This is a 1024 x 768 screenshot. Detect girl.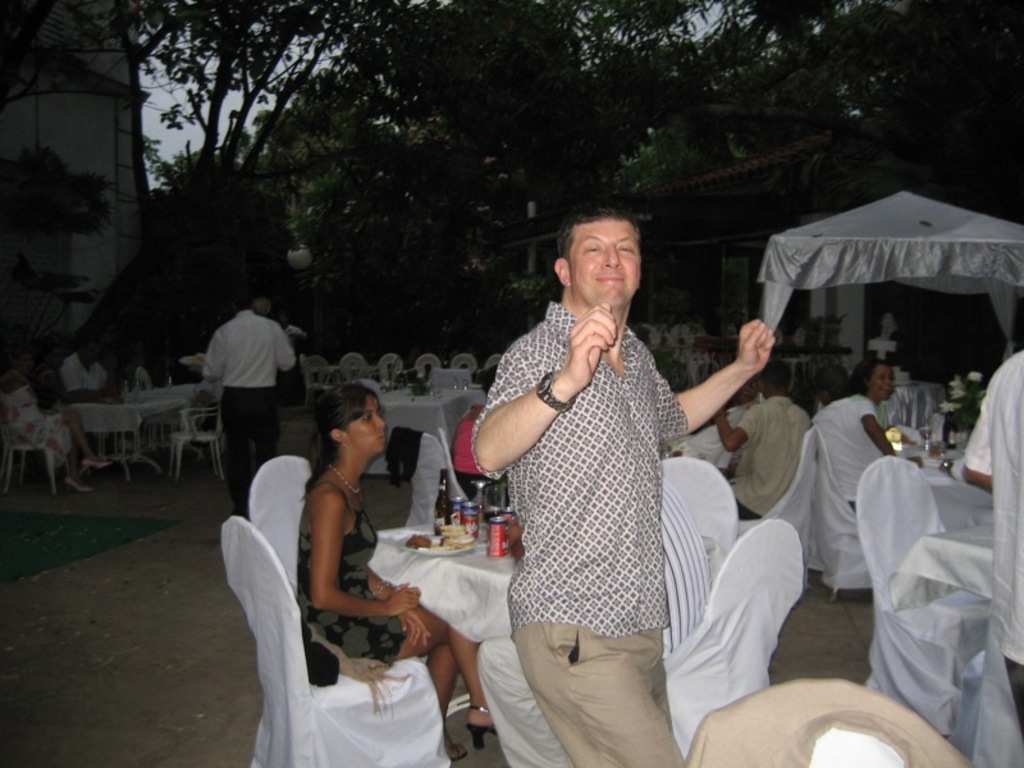
select_region(294, 384, 498, 758).
